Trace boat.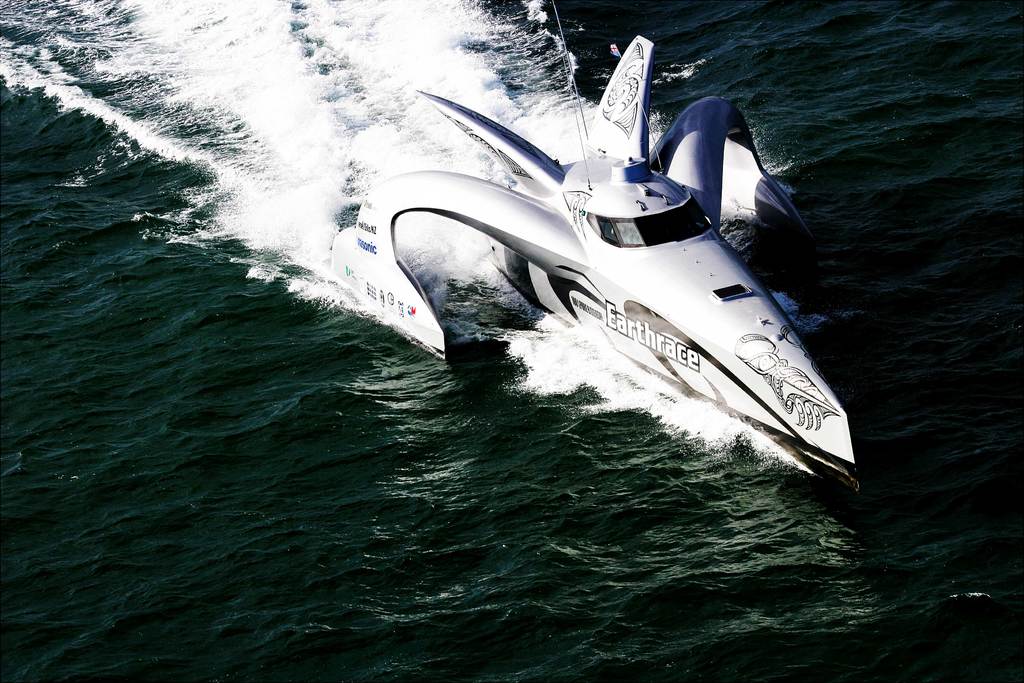
Traced to <box>343,74,858,522</box>.
